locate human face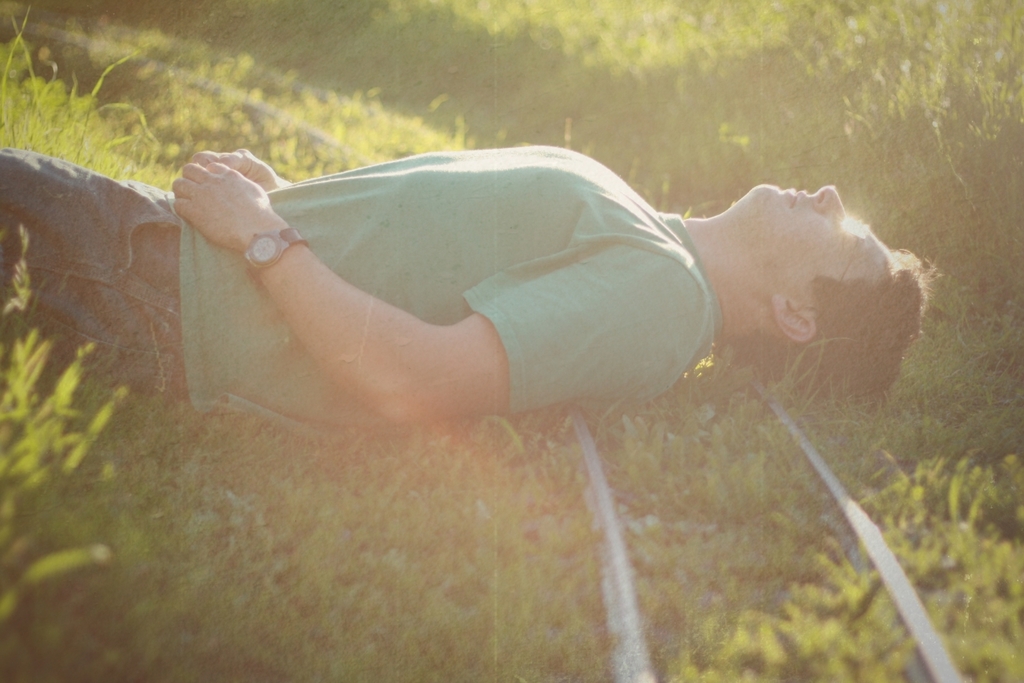
pyautogui.locateOnScreen(734, 183, 882, 306)
